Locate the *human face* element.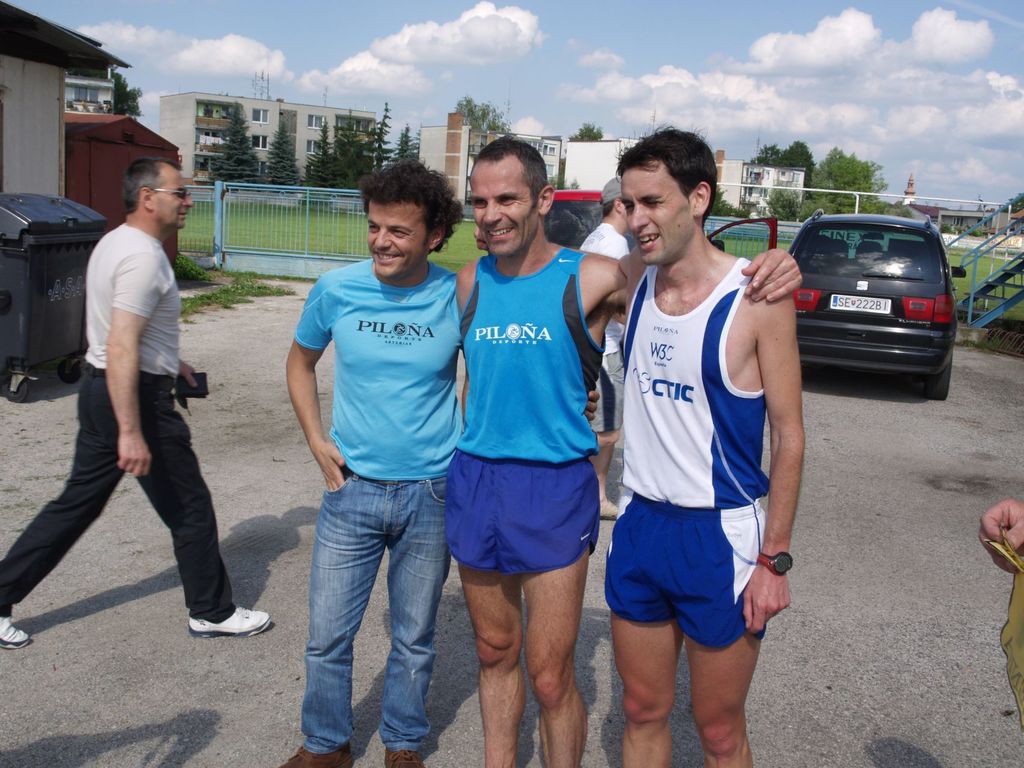
Element bbox: bbox=(621, 159, 694, 265).
